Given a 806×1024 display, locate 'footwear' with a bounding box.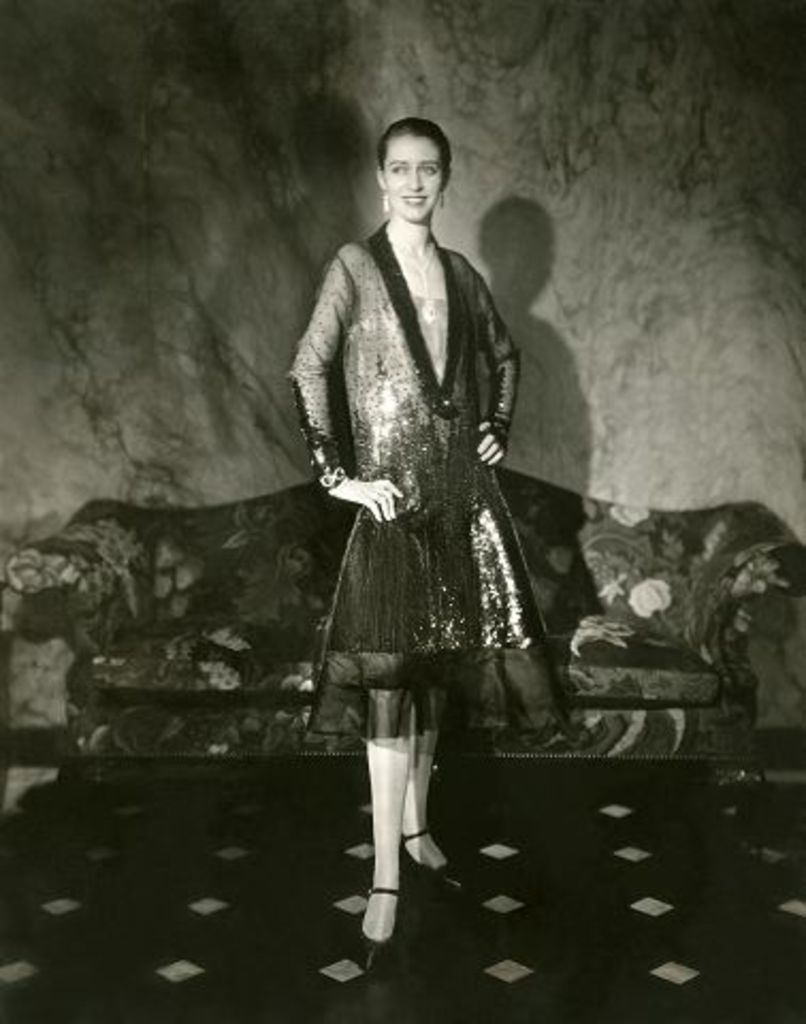
Located: [left=403, top=823, right=461, bottom=890].
